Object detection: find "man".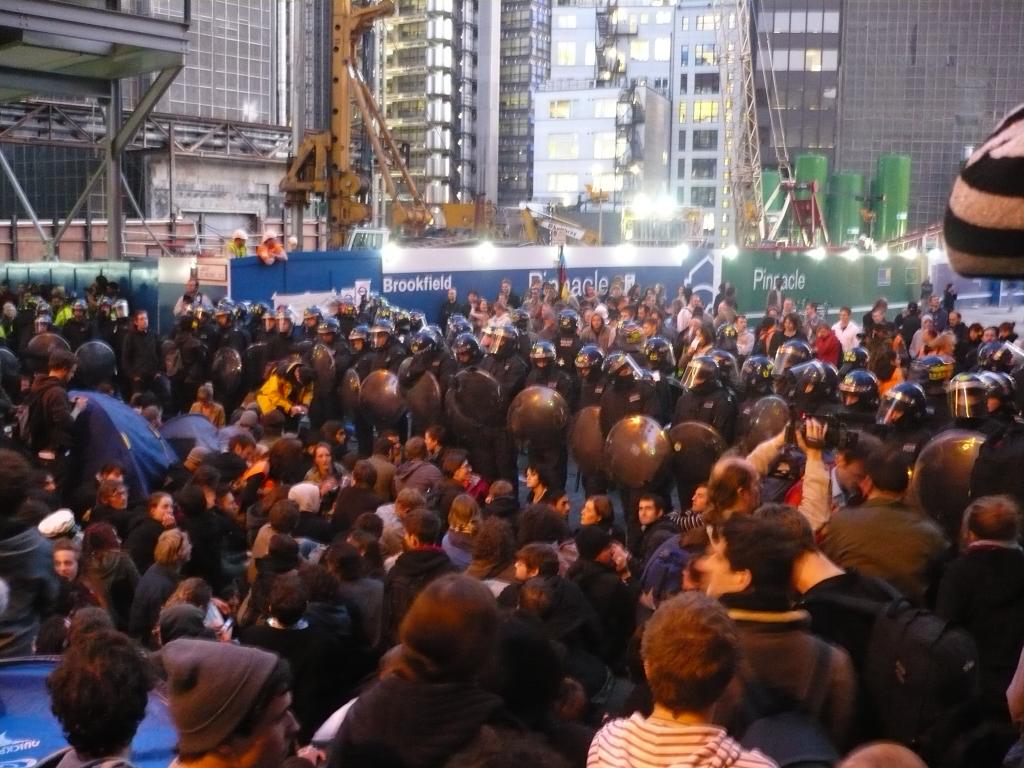
left=244, top=526, right=296, bottom=628.
